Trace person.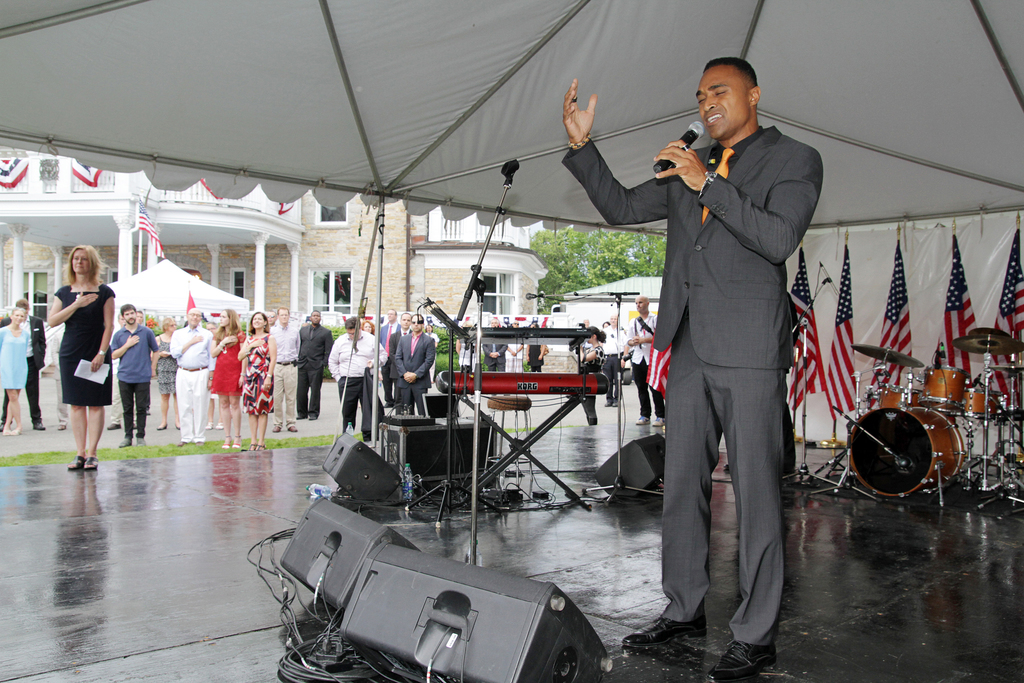
Traced to {"x1": 268, "y1": 309, "x2": 303, "y2": 435}.
